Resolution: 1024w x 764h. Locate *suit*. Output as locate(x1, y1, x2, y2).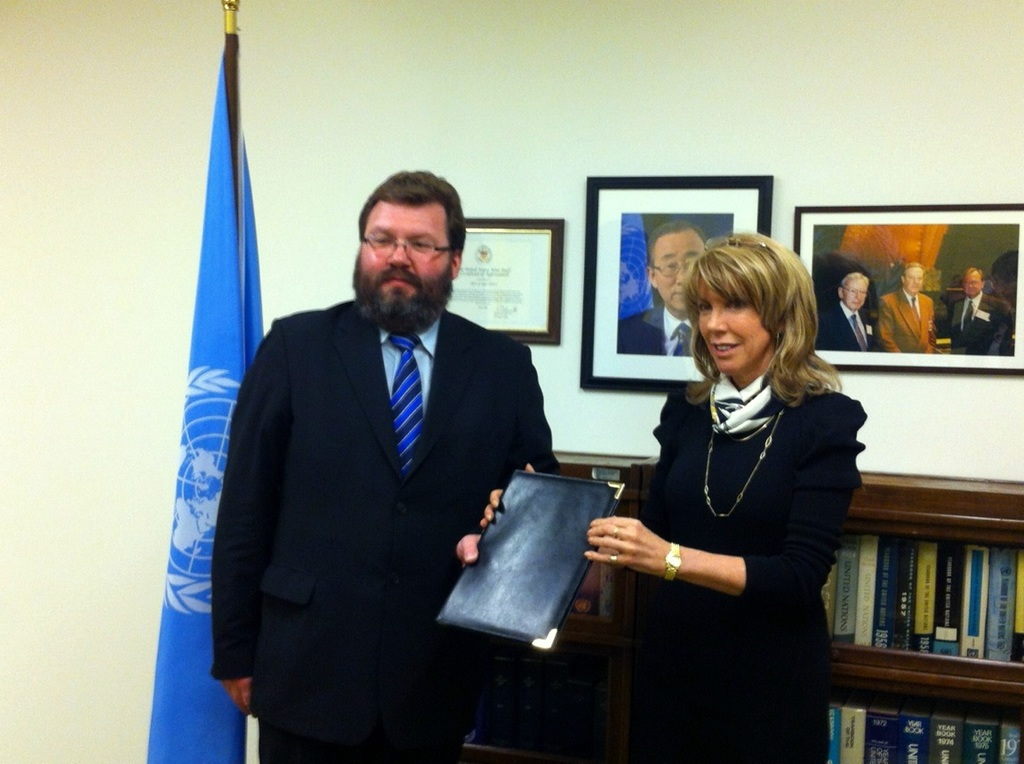
locate(816, 300, 880, 349).
